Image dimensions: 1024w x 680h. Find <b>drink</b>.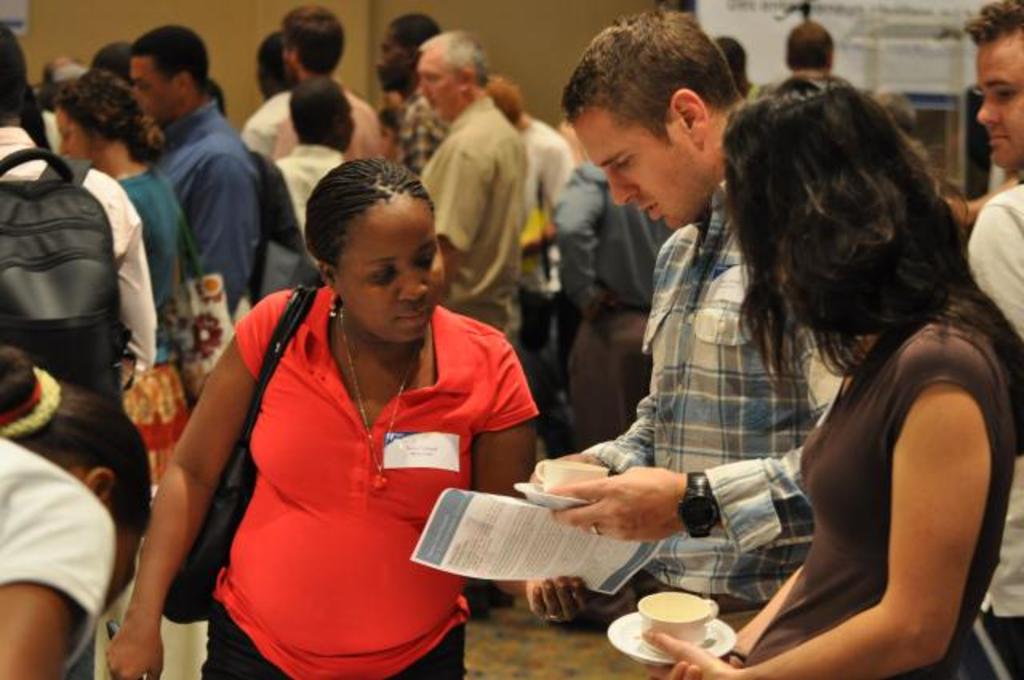
locate(626, 586, 739, 661).
